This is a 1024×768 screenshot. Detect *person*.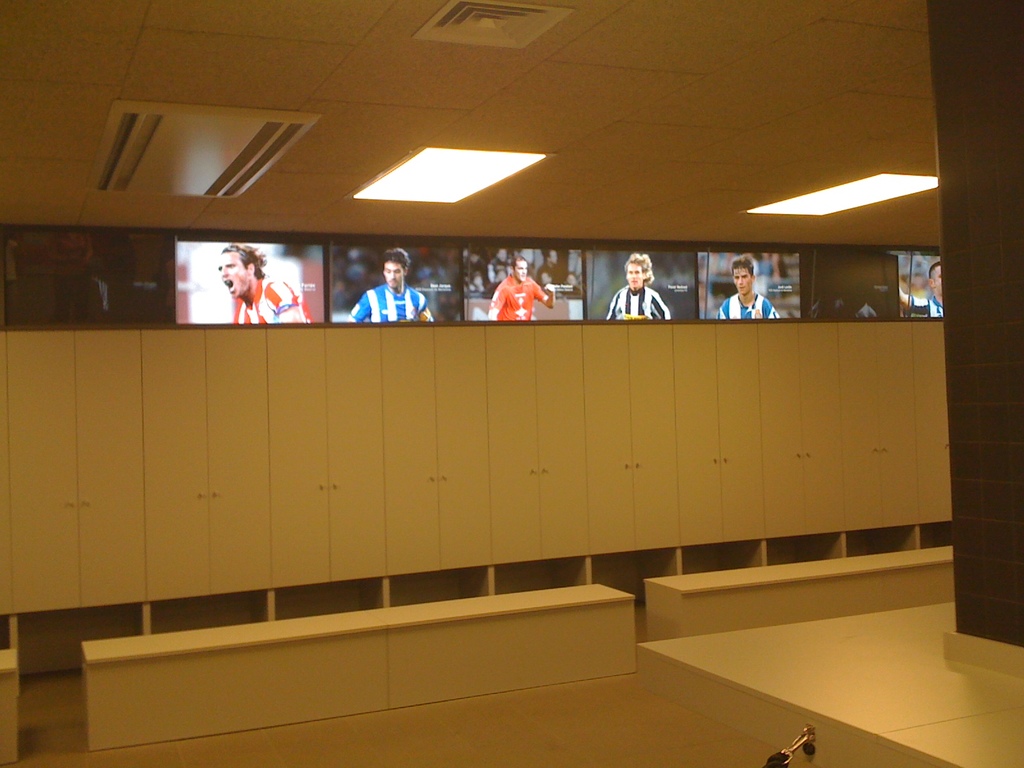
896 257 945 319.
